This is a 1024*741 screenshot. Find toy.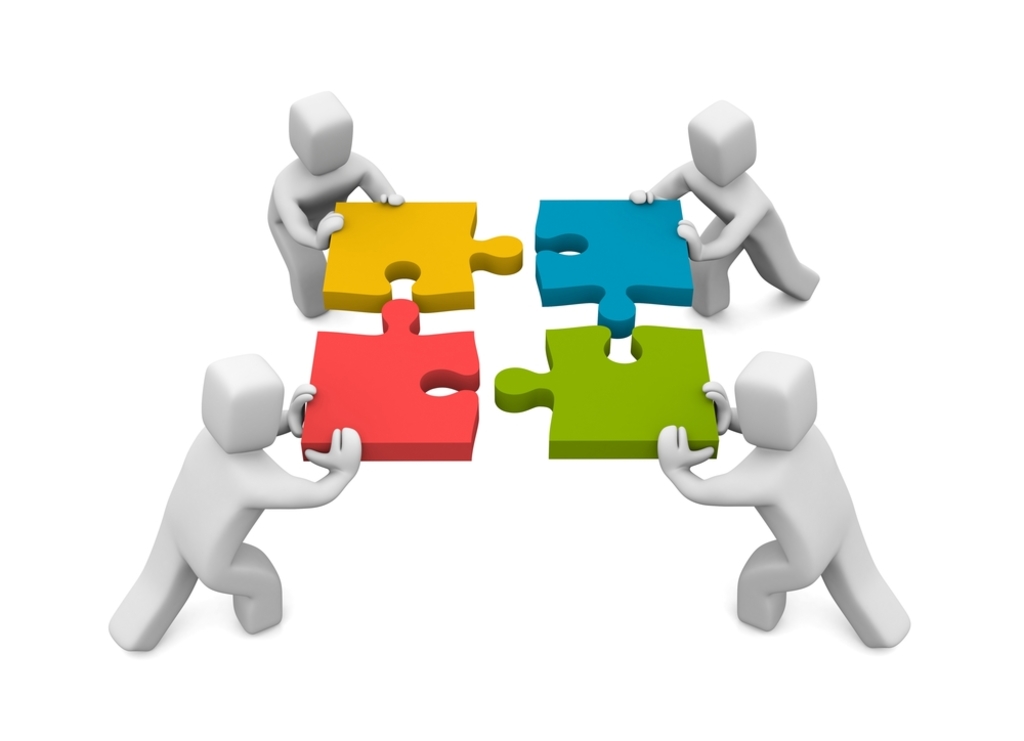
Bounding box: (x1=316, y1=180, x2=524, y2=321).
